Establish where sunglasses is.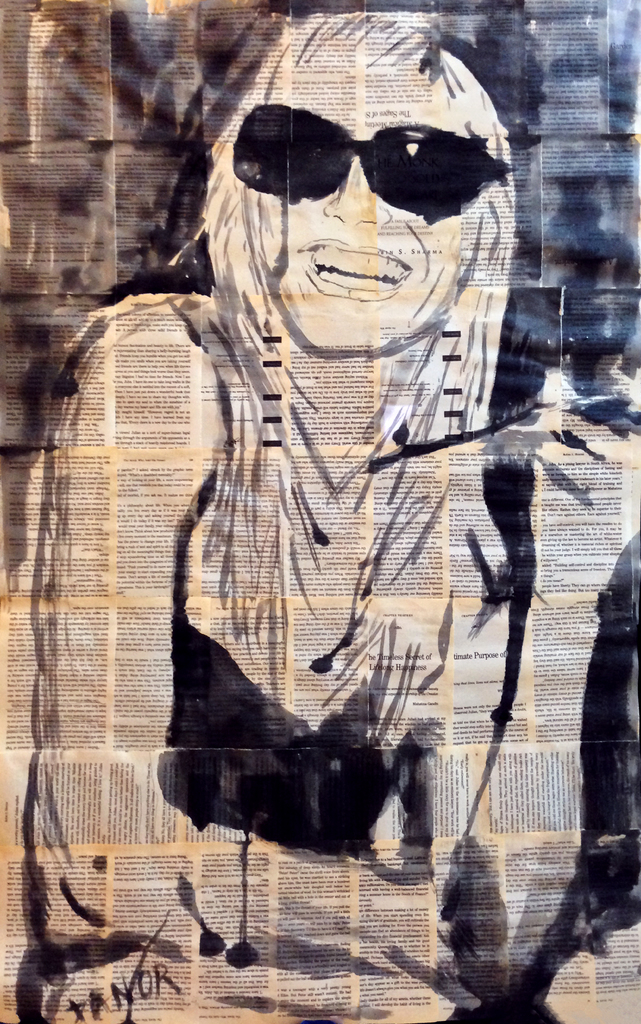
Established at [x1=233, y1=102, x2=513, y2=231].
